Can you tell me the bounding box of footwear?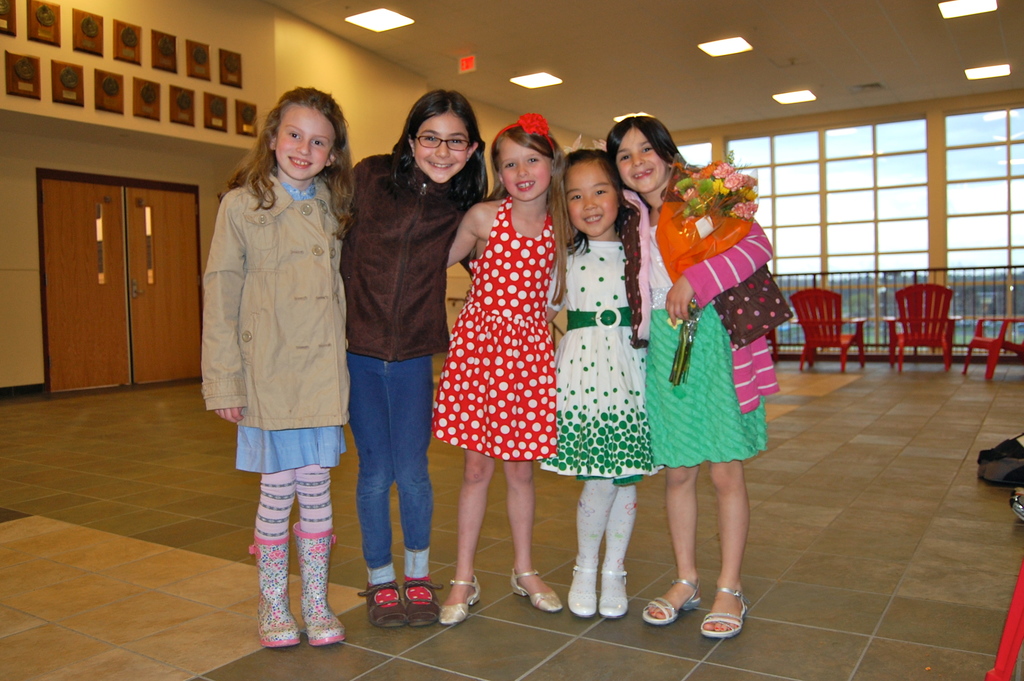
x1=289, y1=517, x2=362, y2=647.
